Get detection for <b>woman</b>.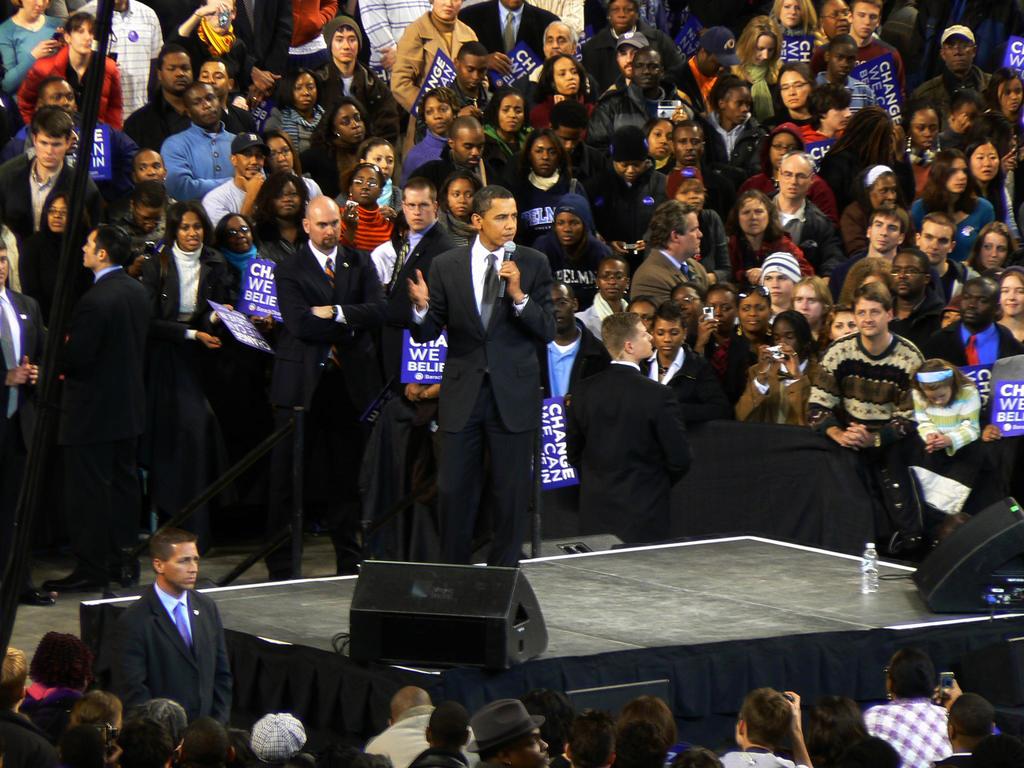
Detection: l=639, t=112, r=678, b=179.
